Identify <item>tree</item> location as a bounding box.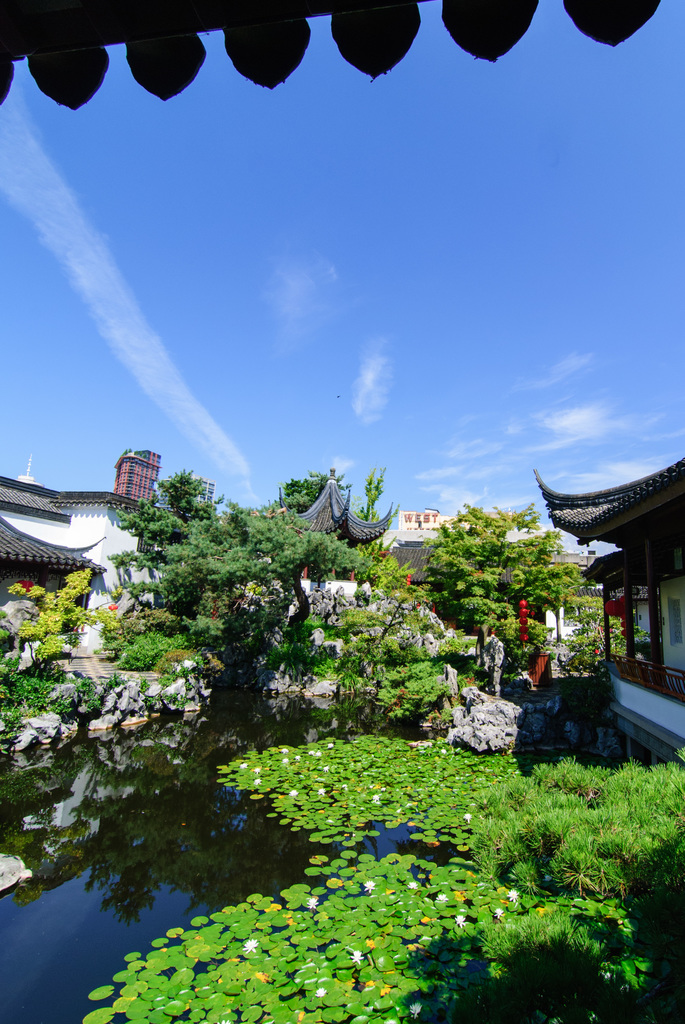
{"left": 425, "top": 500, "right": 606, "bottom": 687}.
